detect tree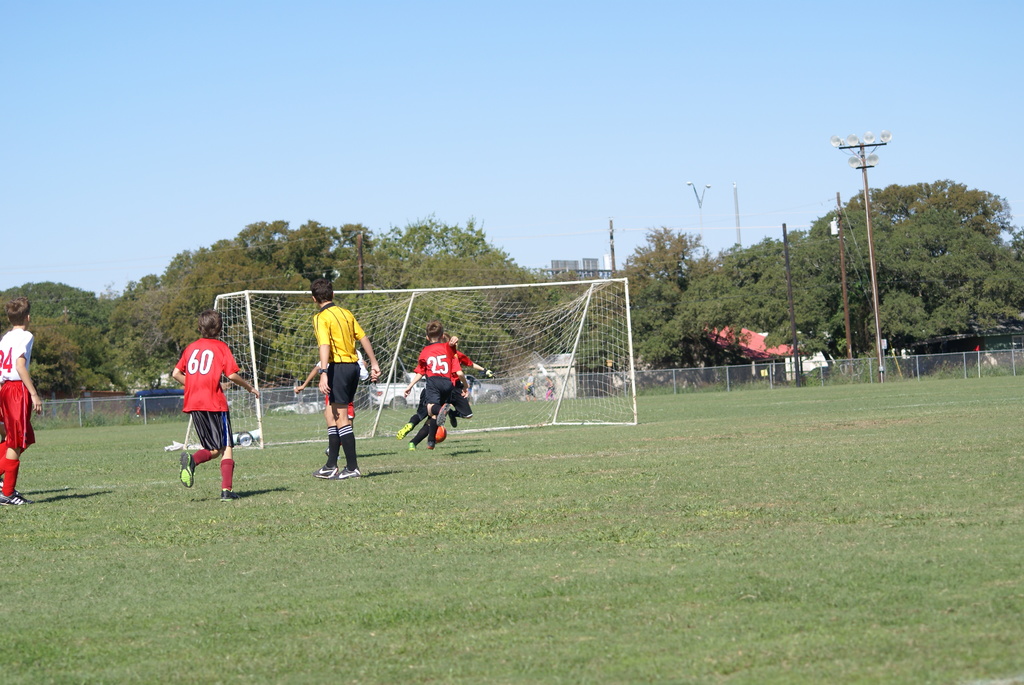
x1=1013, y1=232, x2=1023, y2=324
